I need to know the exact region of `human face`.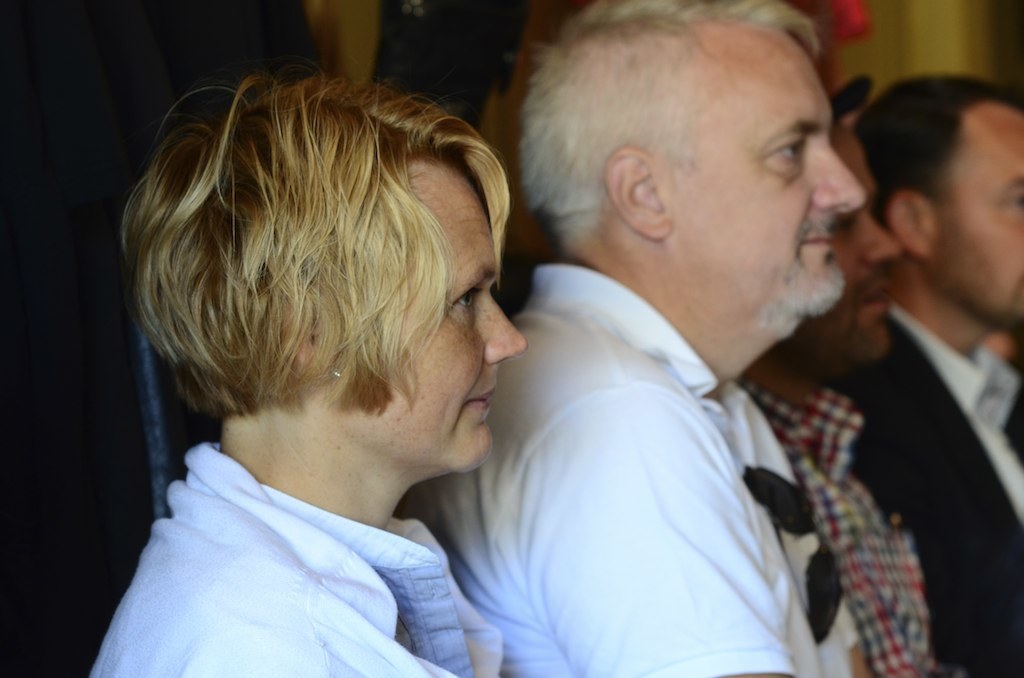
Region: 934,103,1023,325.
